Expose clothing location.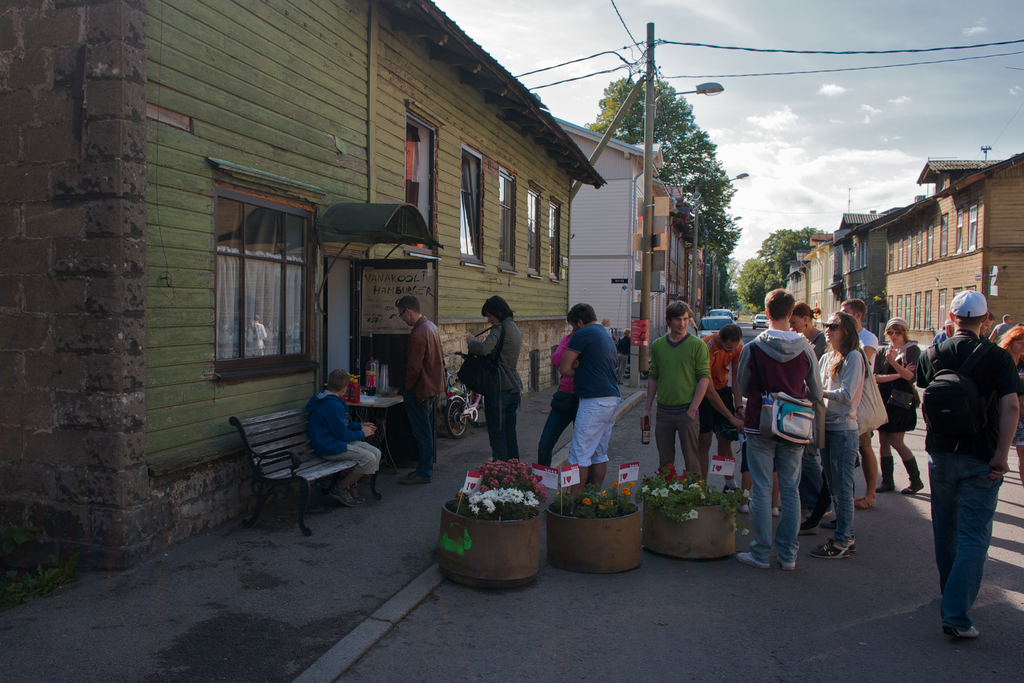
Exposed at bbox=[737, 329, 822, 557].
